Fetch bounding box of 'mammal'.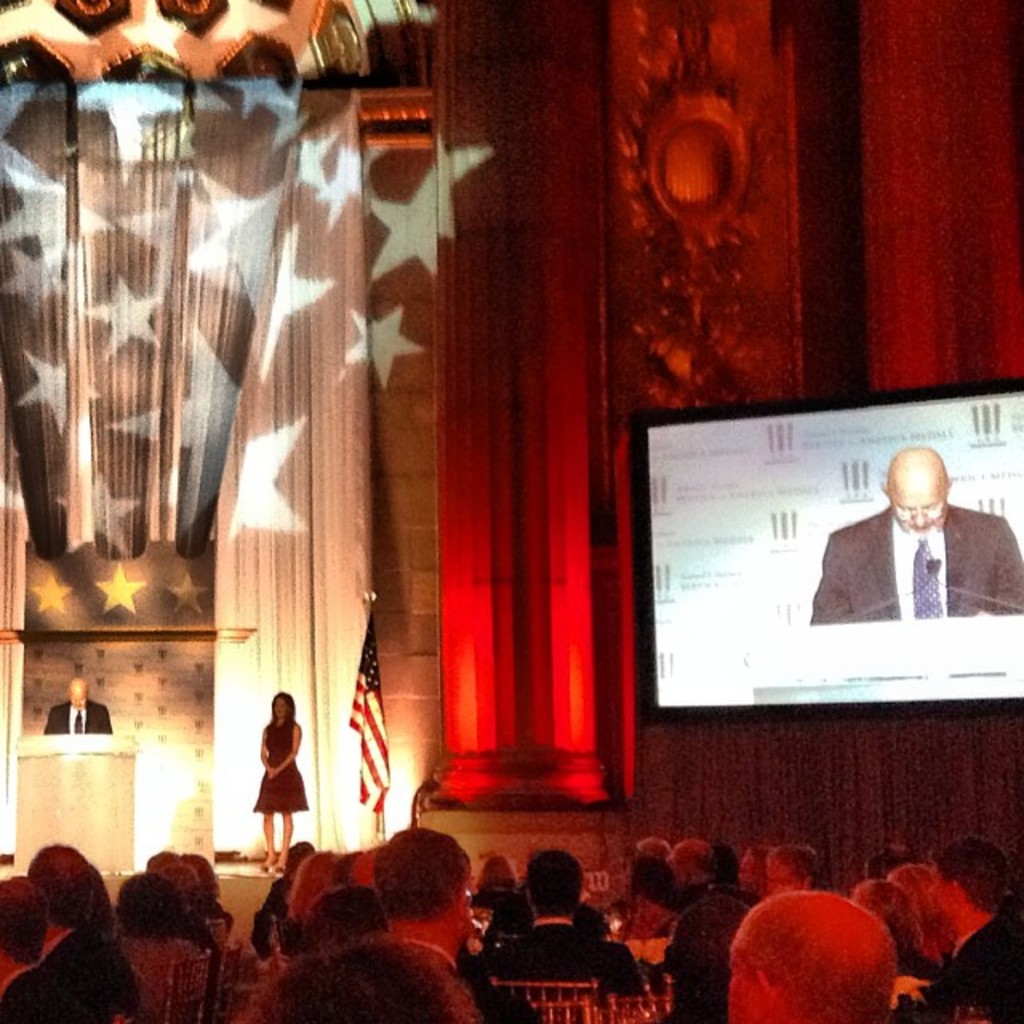
Bbox: region(254, 685, 304, 877).
